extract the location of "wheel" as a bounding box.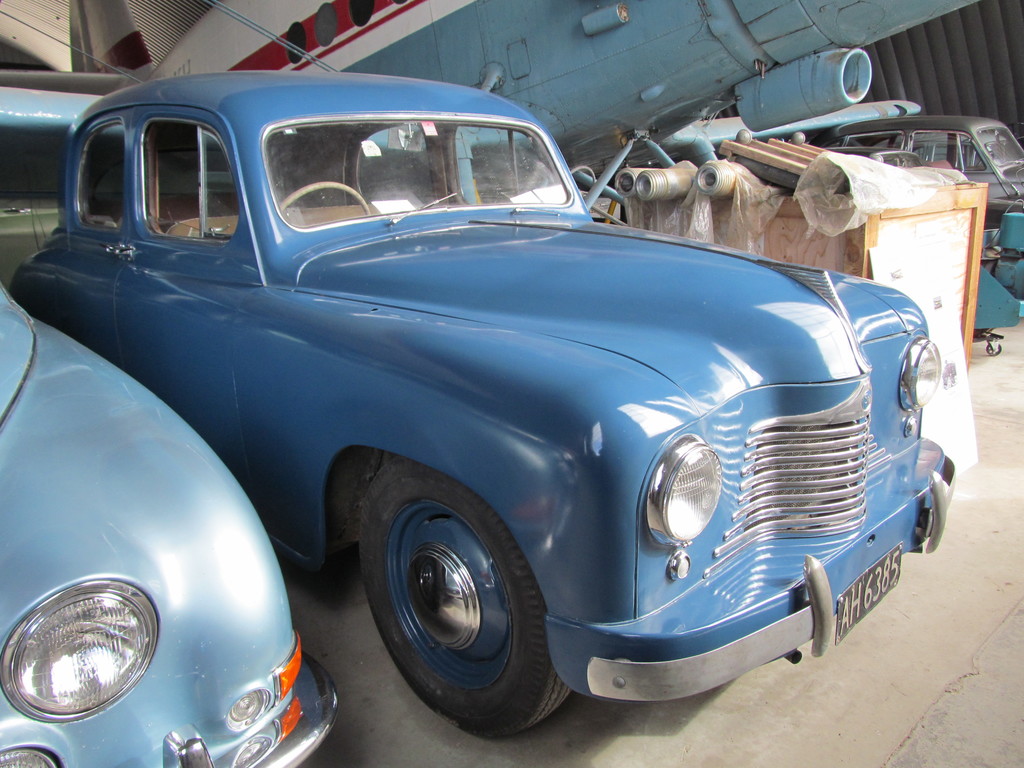
box=[343, 462, 566, 737].
